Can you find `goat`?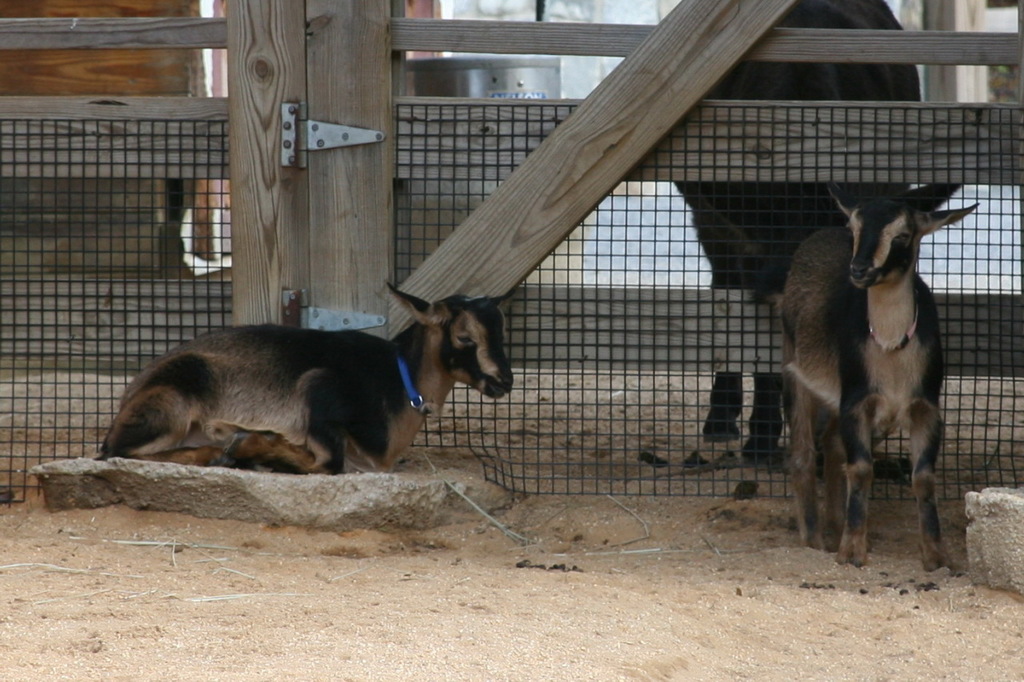
Yes, bounding box: <box>95,277,514,474</box>.
